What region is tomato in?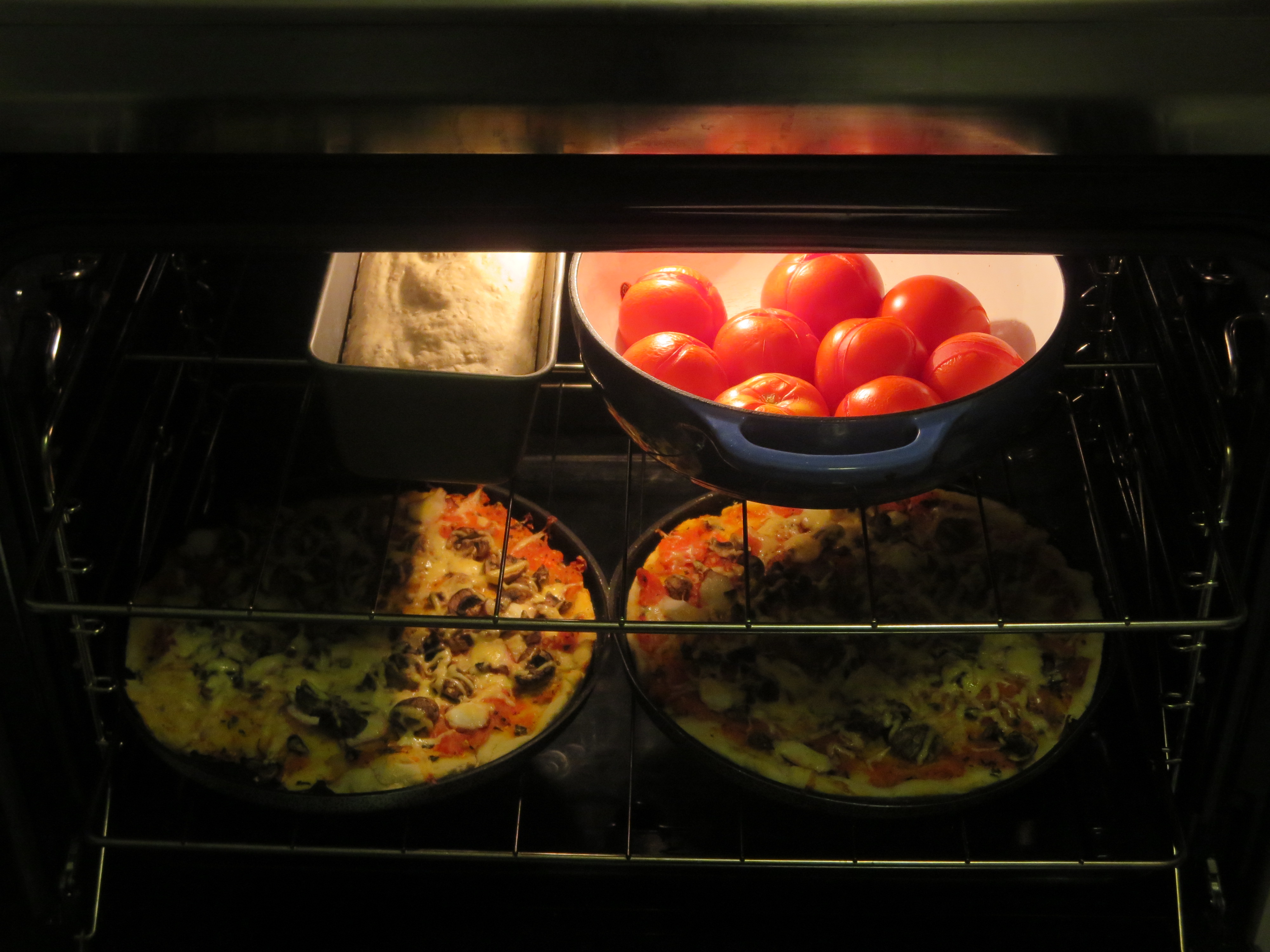
(296,103,326,127).
